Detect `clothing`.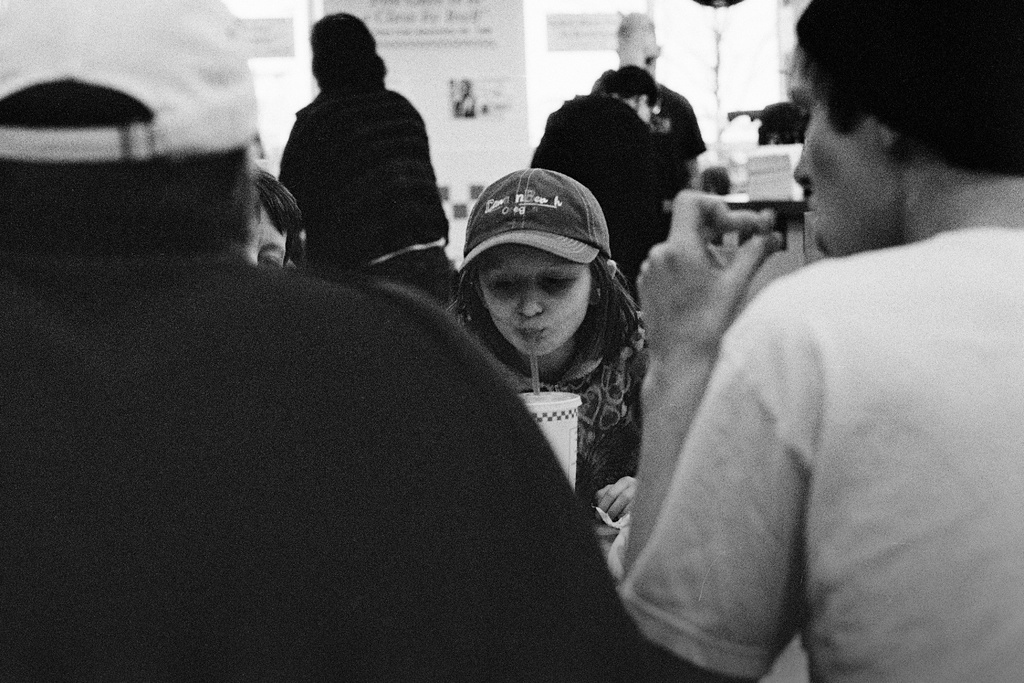
Detected at l=1, t=228, r=693, b=680.
